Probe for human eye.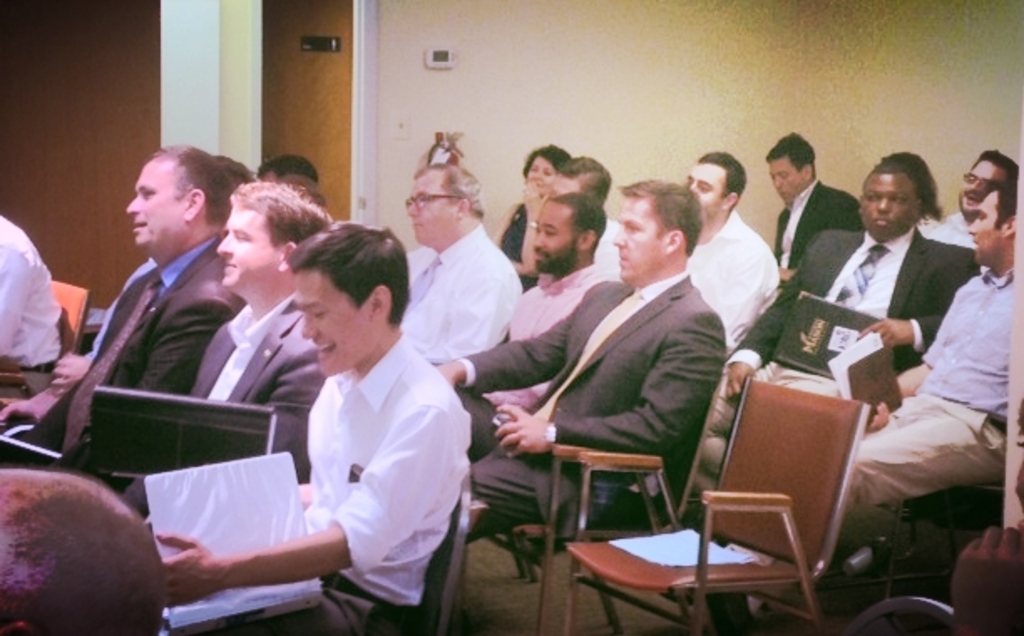
Probe result: rect(229, 231, 251, 244).
